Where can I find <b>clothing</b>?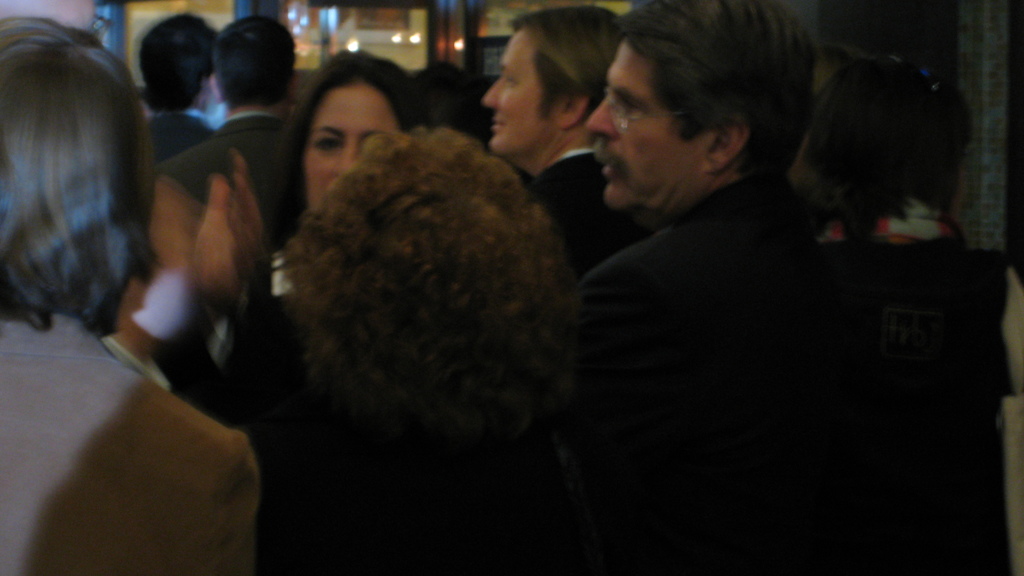
You can find it at [x1=136, y1=259, x2=256, y2=429].
